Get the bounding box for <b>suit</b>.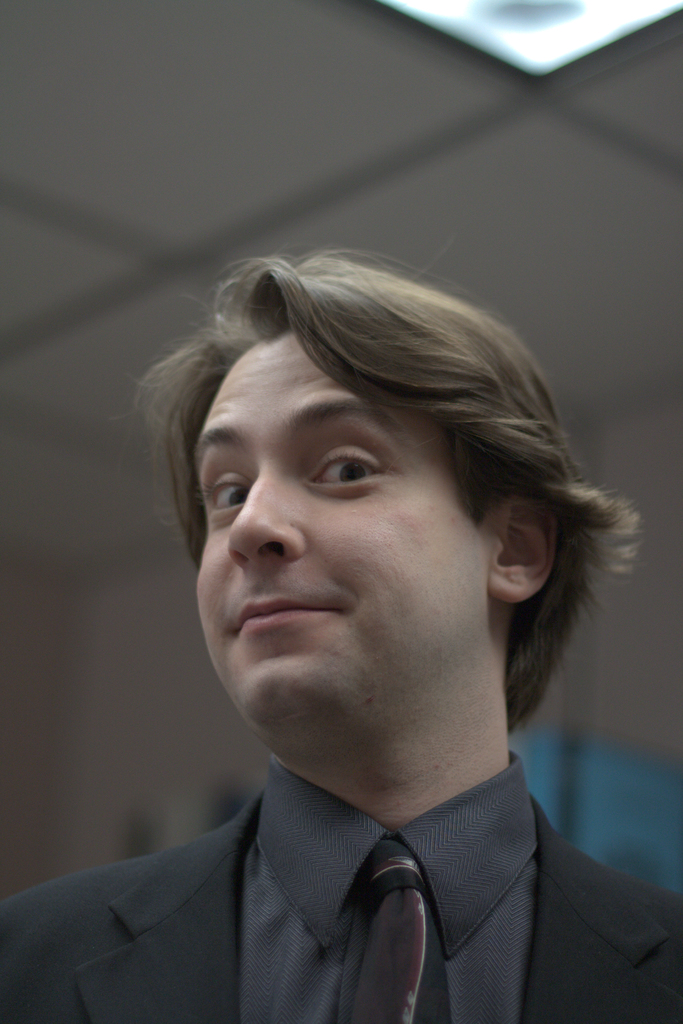
BBox(0, 751, 682, 1023).
